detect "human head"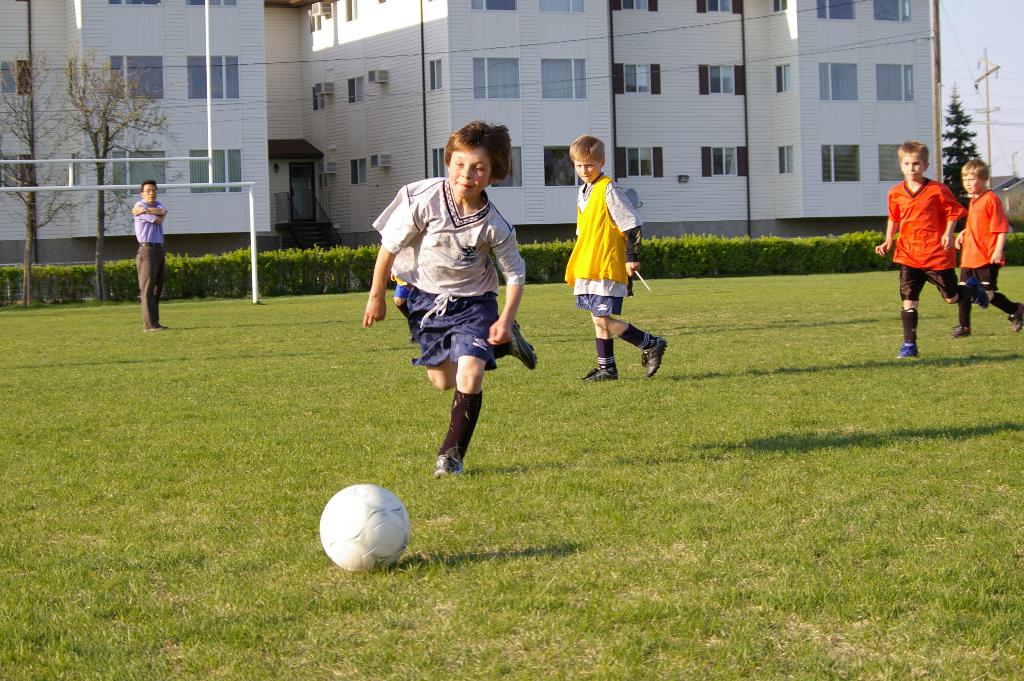
140 179 156 201
